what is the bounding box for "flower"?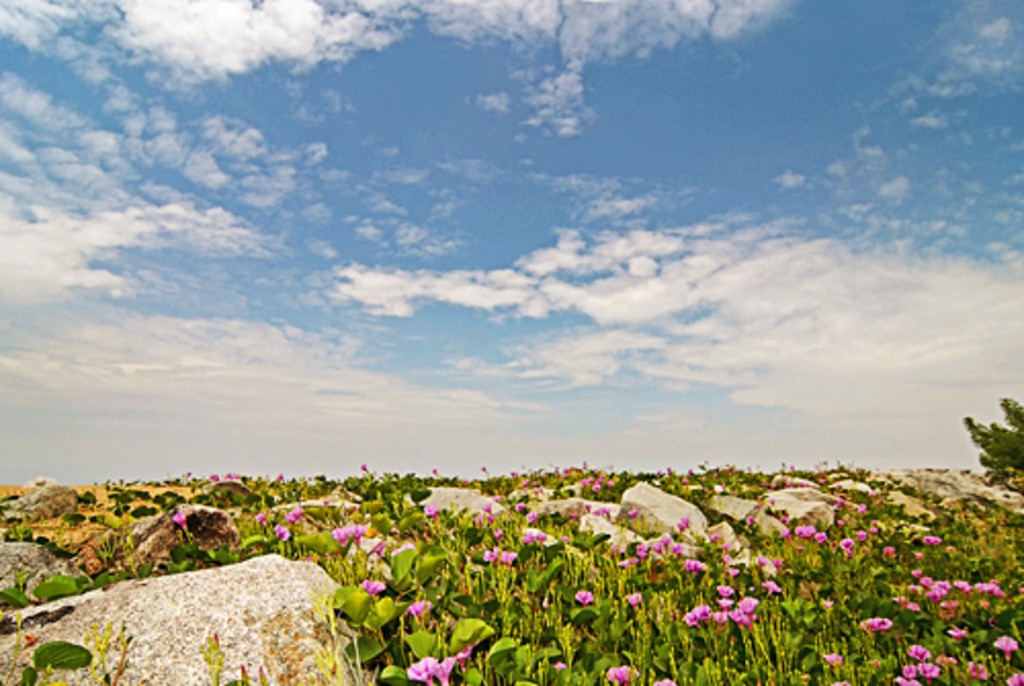
rect(1004, 670, 1022, 684).
